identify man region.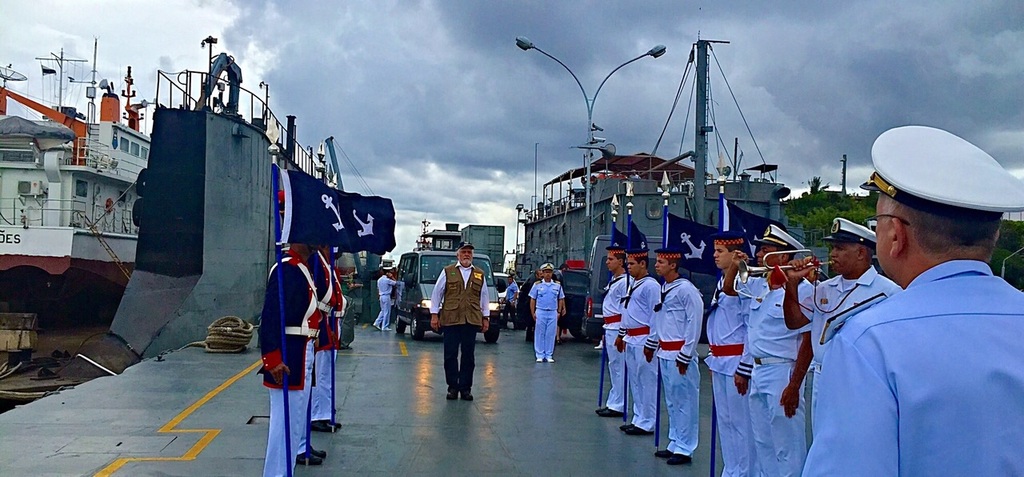
Region: <region>616, 241, 662, 432</region>.
